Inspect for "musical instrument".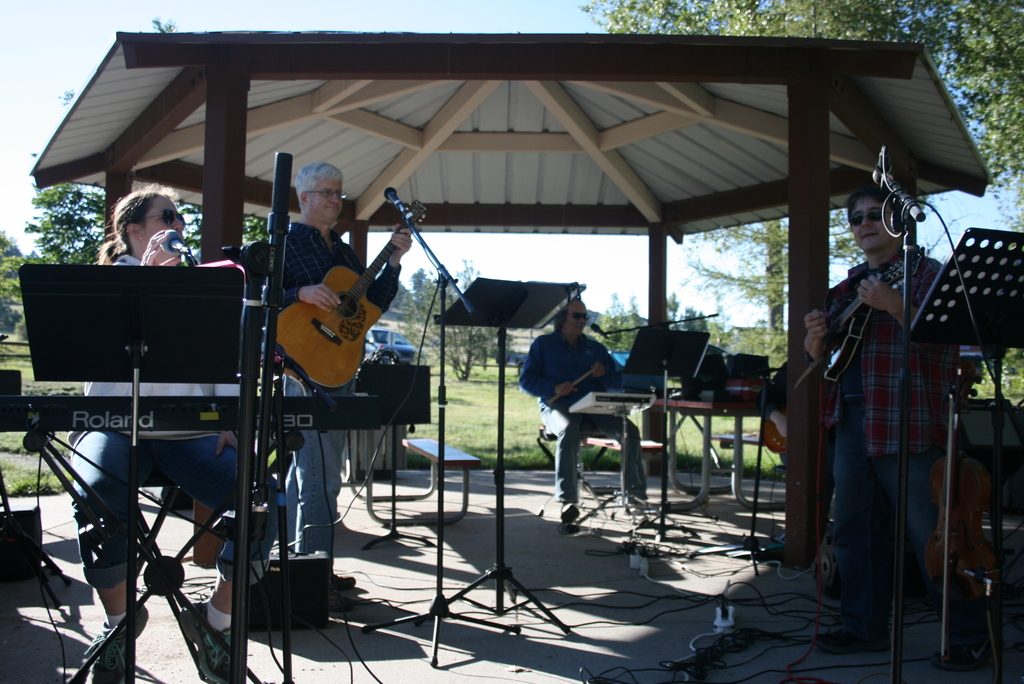
Inspection: [left=0, top=397, right=435, bottom=436].
